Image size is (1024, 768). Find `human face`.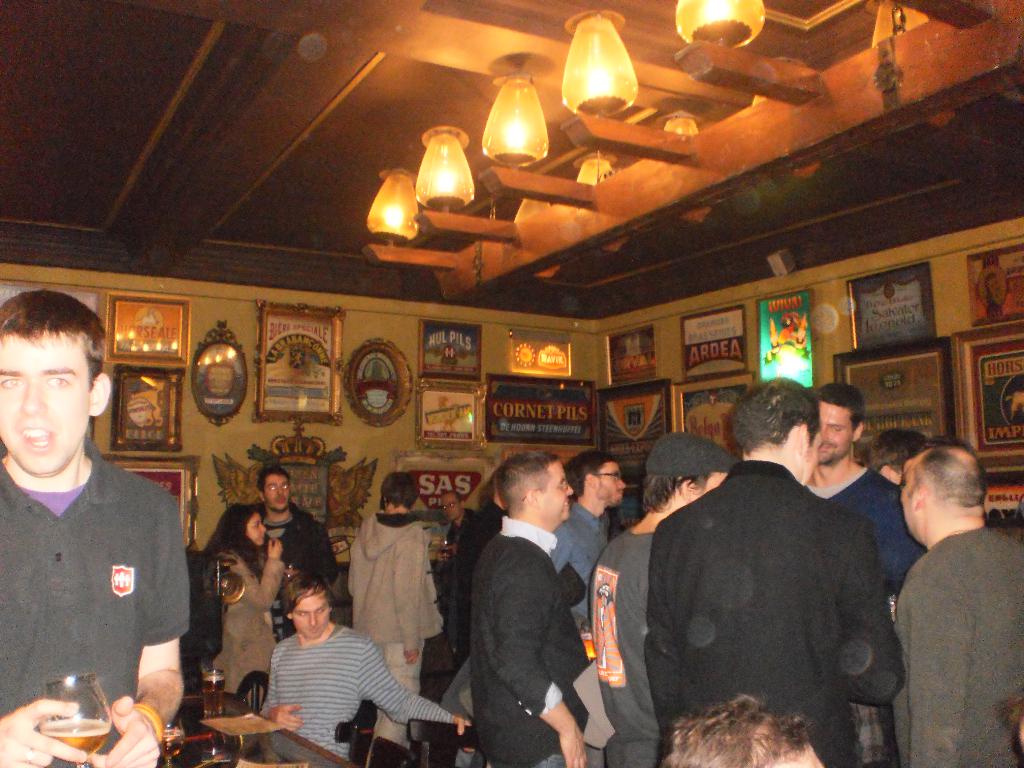
[x1=591, y1=463, x2=626, y2=505].
